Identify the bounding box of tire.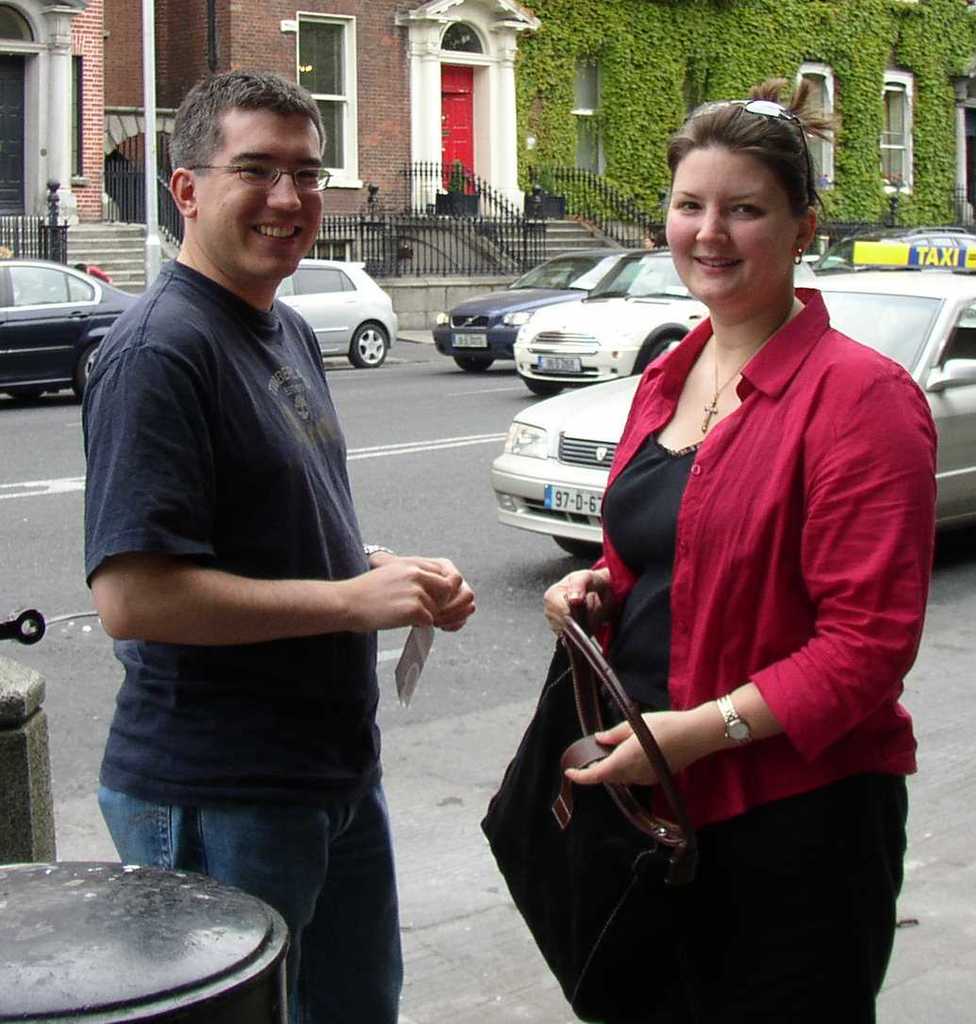
[x1=555, y1=532, x2=608, y2=562].
